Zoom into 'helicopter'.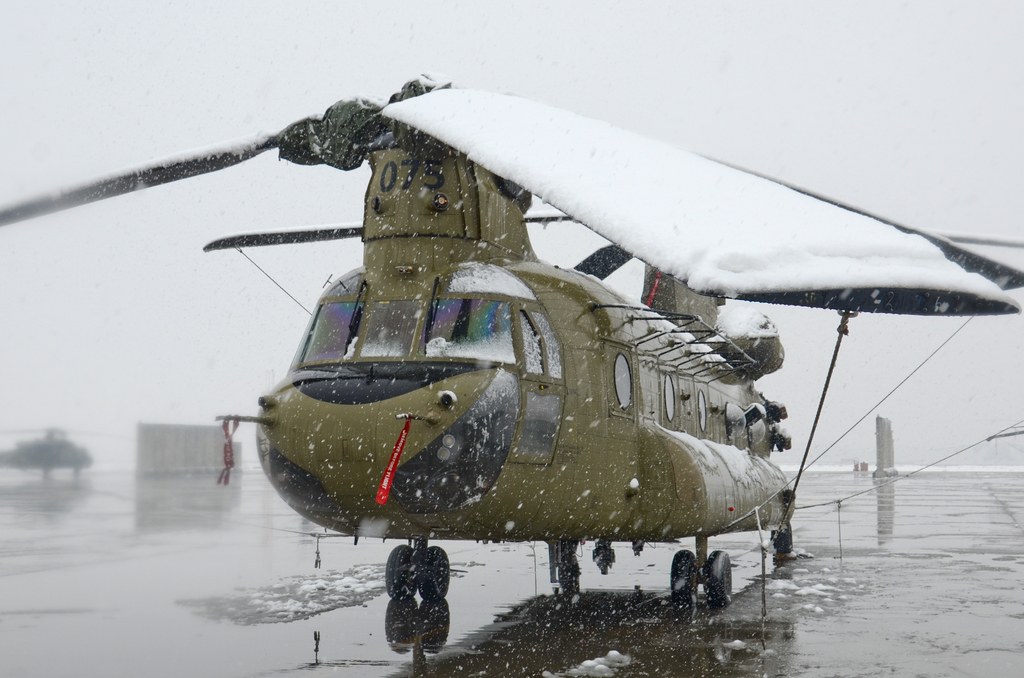
Zoom target: bbox=(37, 39, 1023, 636).
